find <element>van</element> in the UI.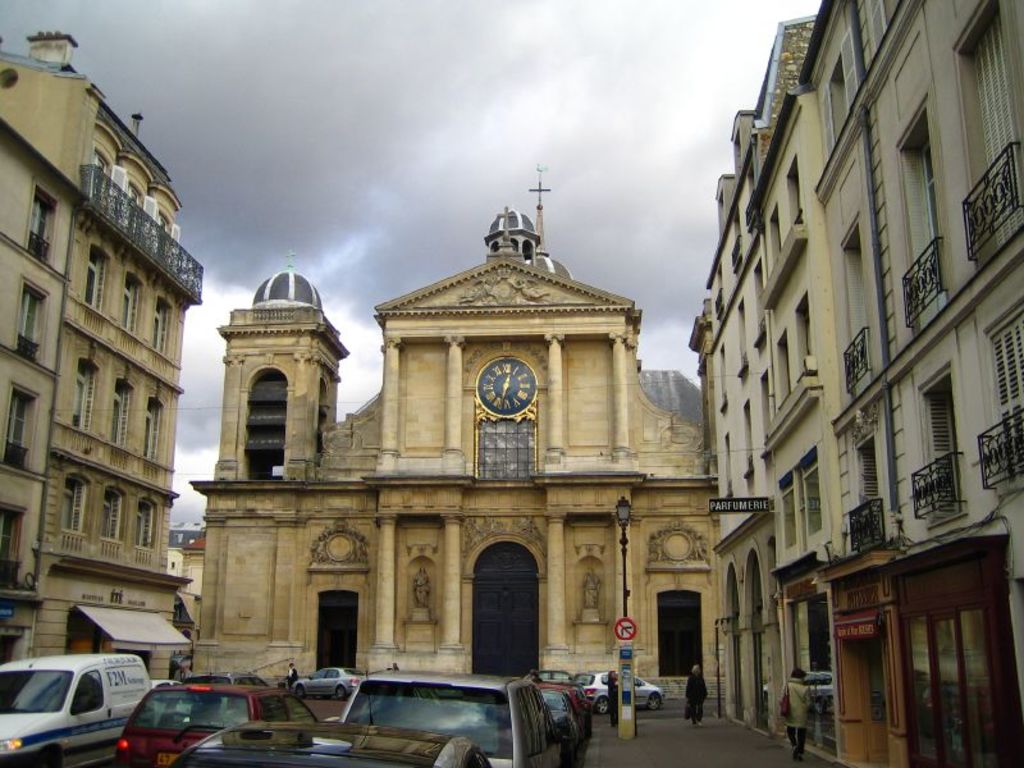
UI element at 0/652/156/767.
